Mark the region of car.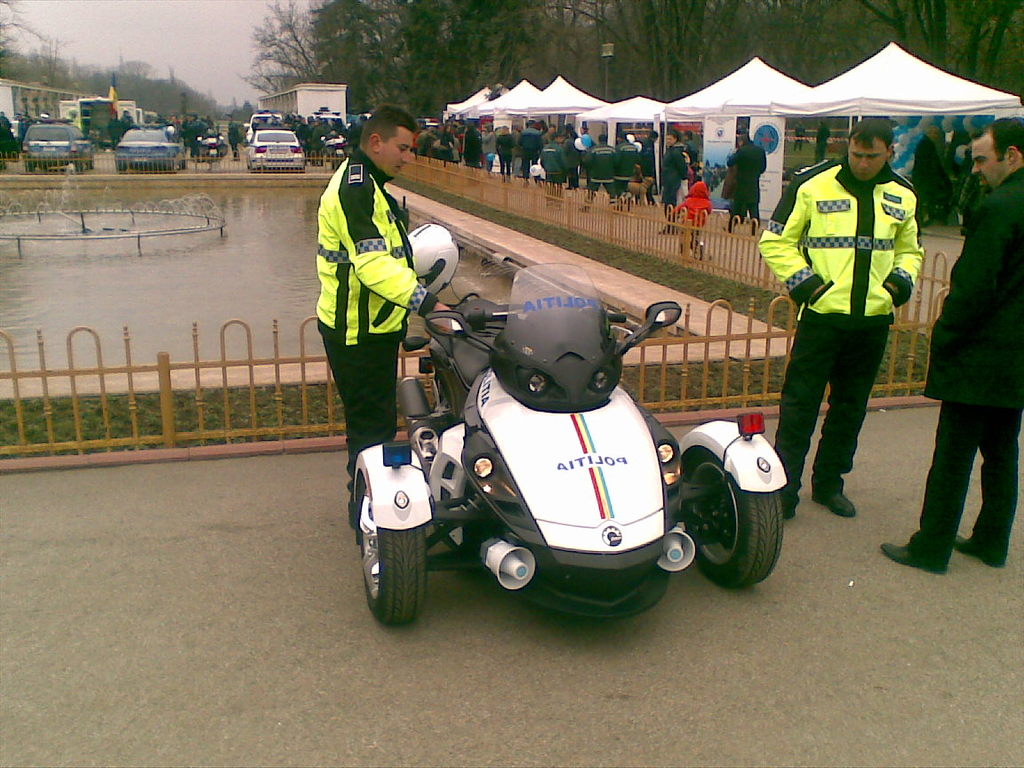
Region: [20, 119, 95, 173].
